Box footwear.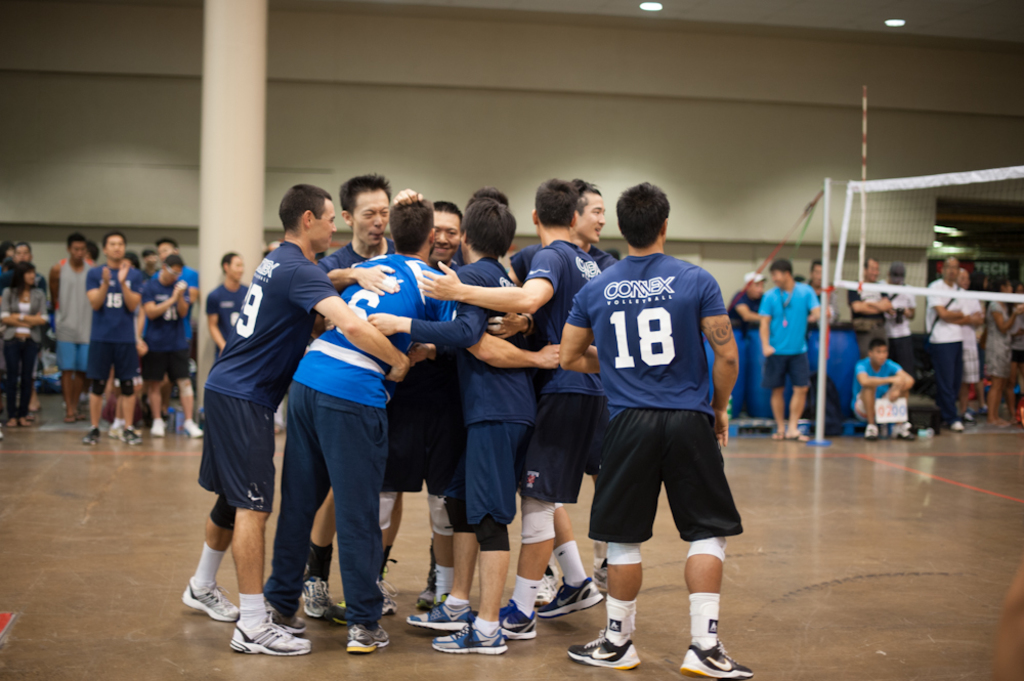
153,417,165,438.
